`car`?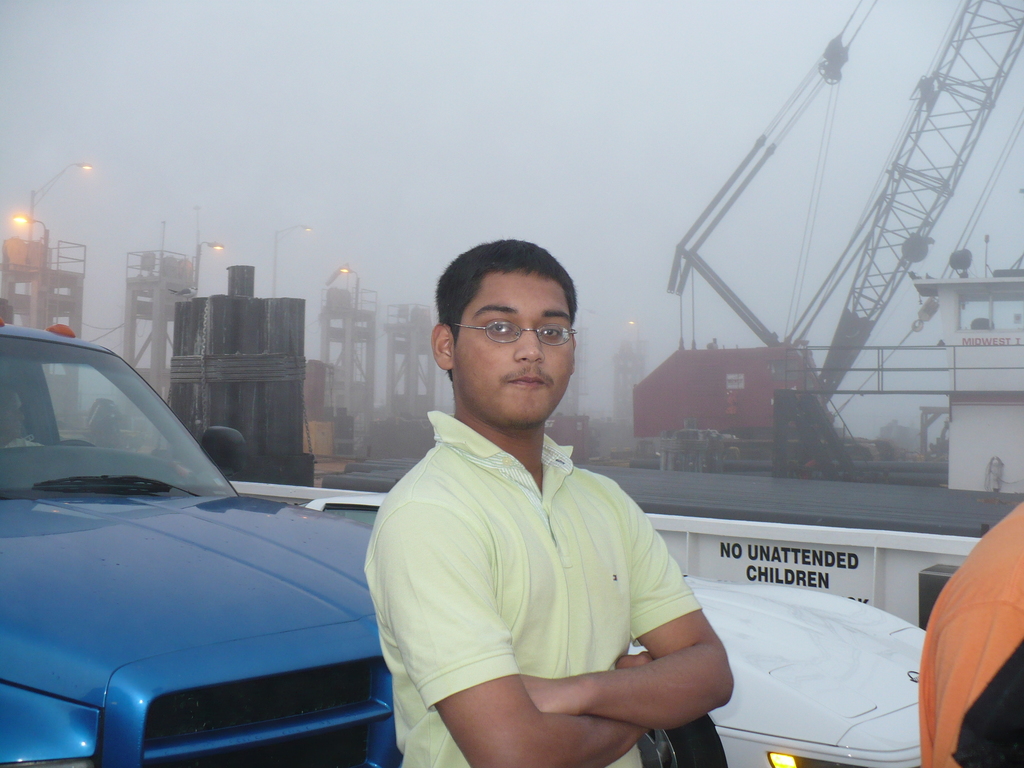
<box>308,504,929,767</box>
